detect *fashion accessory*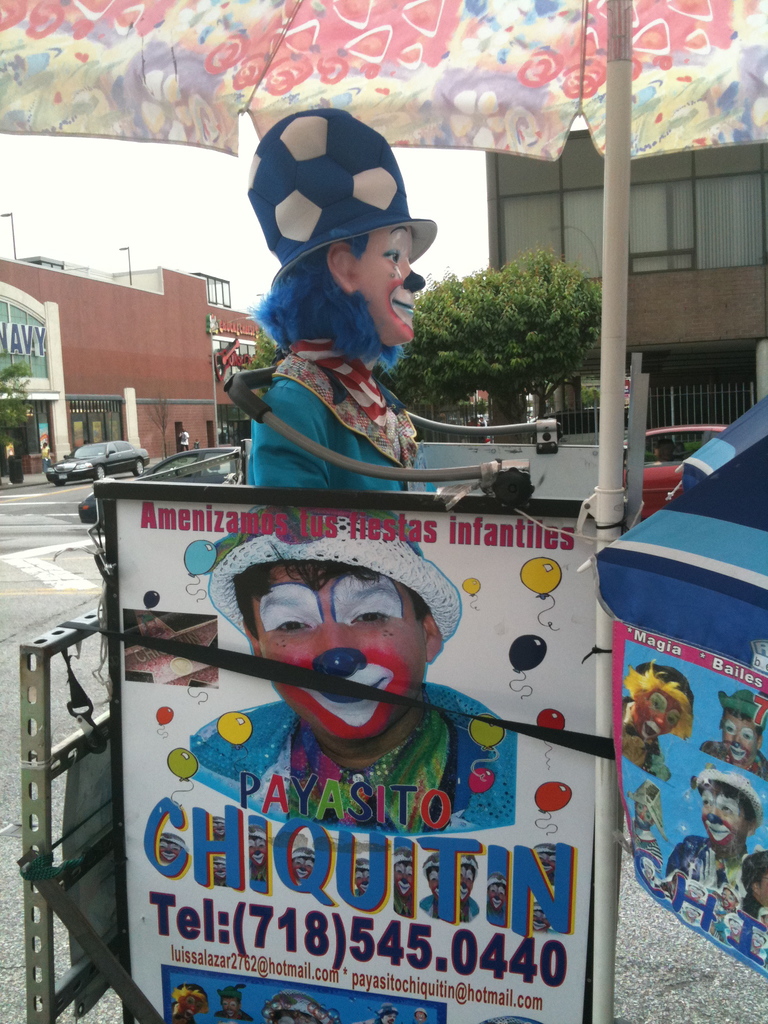
bbox(685, 905, 701, 910)
